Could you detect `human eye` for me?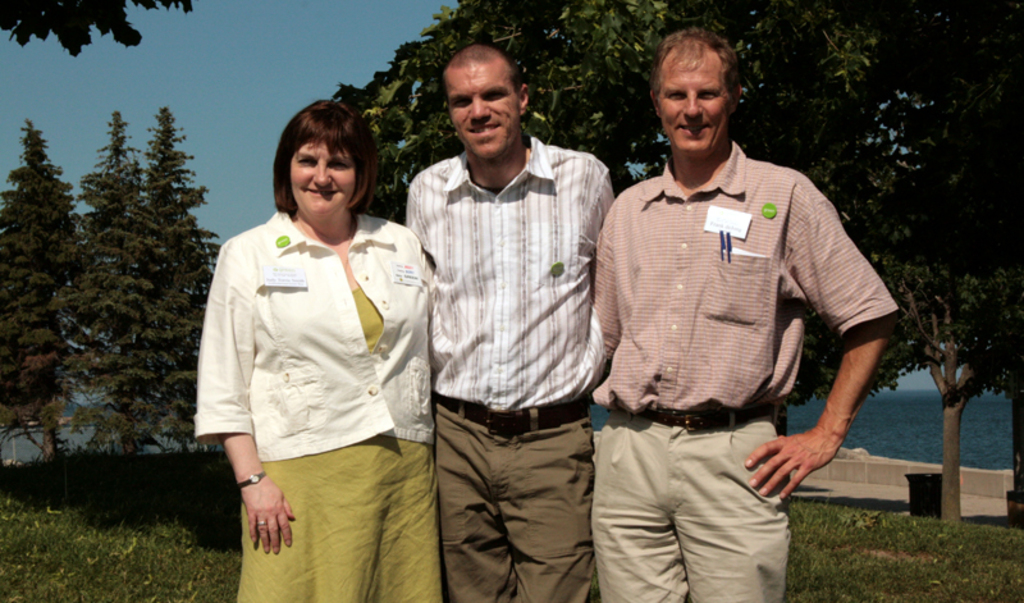
Detection result: (x1=668, y1=90, x2=685, y2=101).
